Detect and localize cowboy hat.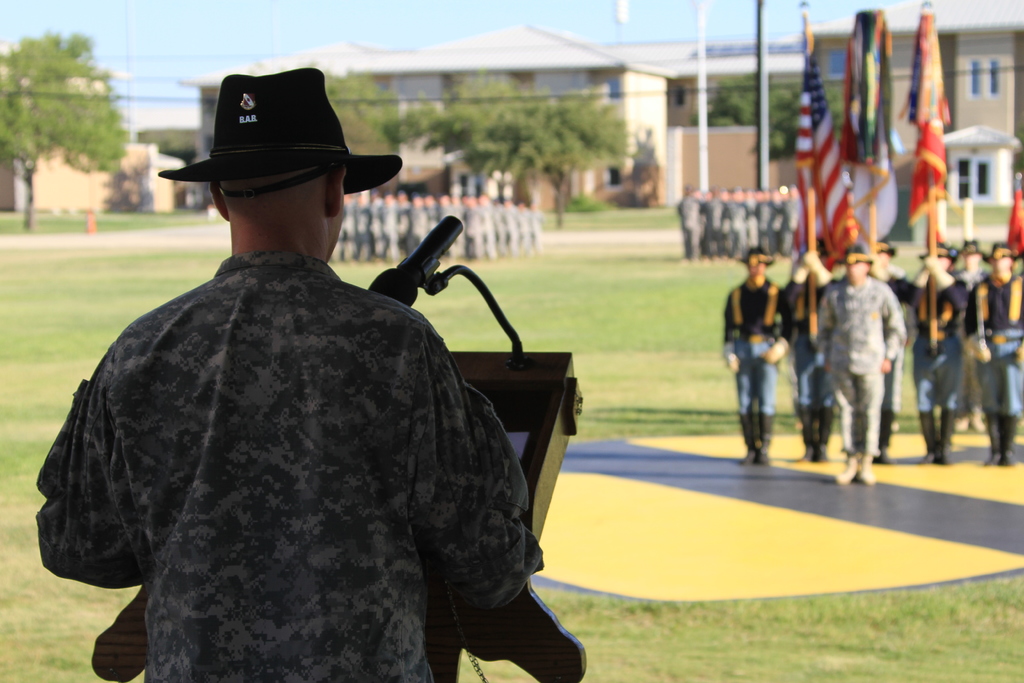
Localized at [987,243,1021,264].
